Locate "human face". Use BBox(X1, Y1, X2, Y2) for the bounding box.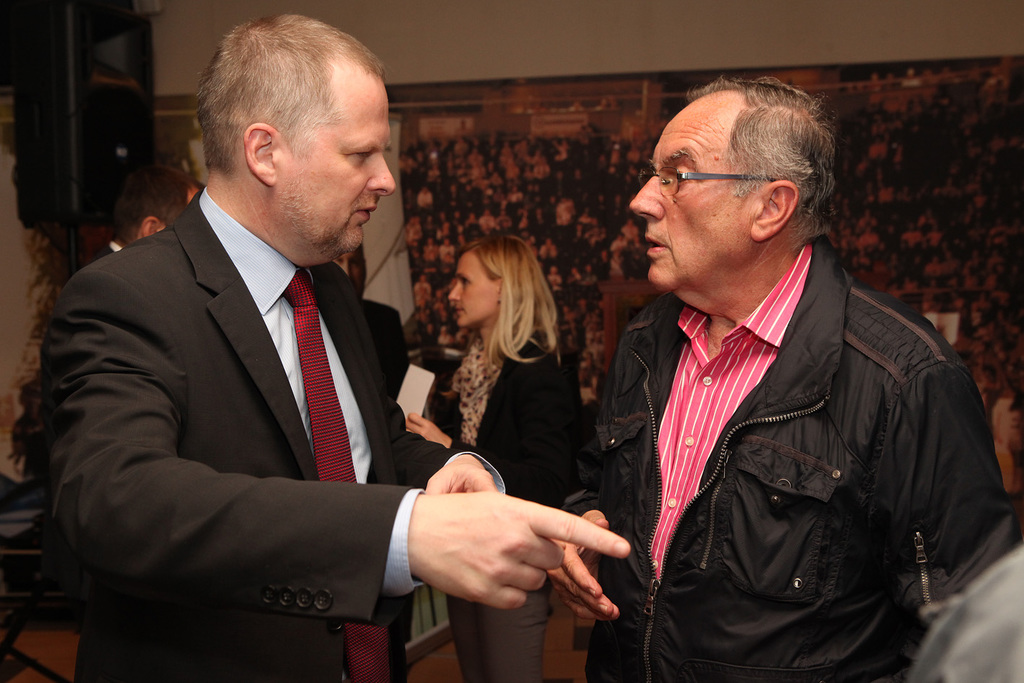
BBox(447, 252, 499, 327).
